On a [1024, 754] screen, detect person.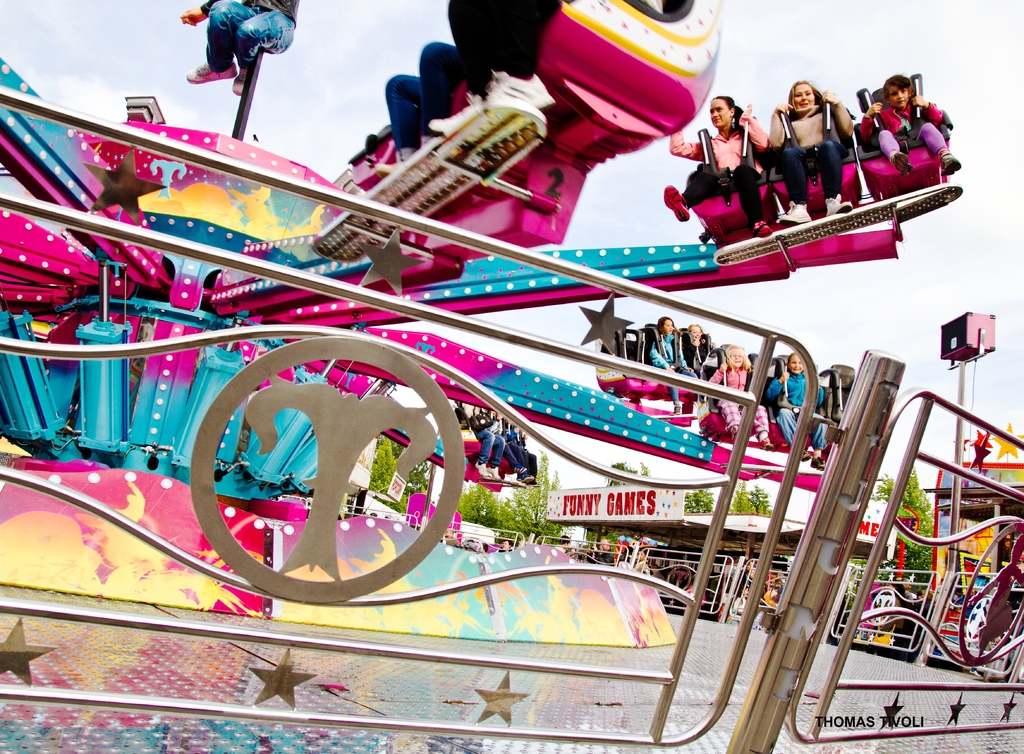
BBox(703, 86, 772, 241).
